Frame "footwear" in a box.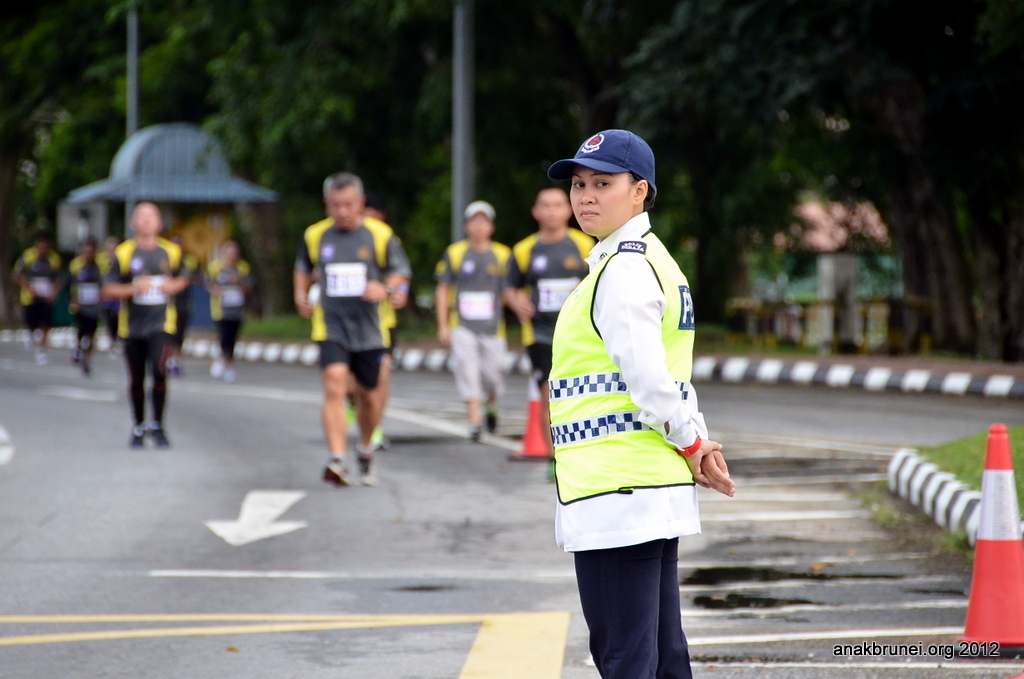
{"x1": 350, "y1": 448, "x2": 379, "y2": 487}.
